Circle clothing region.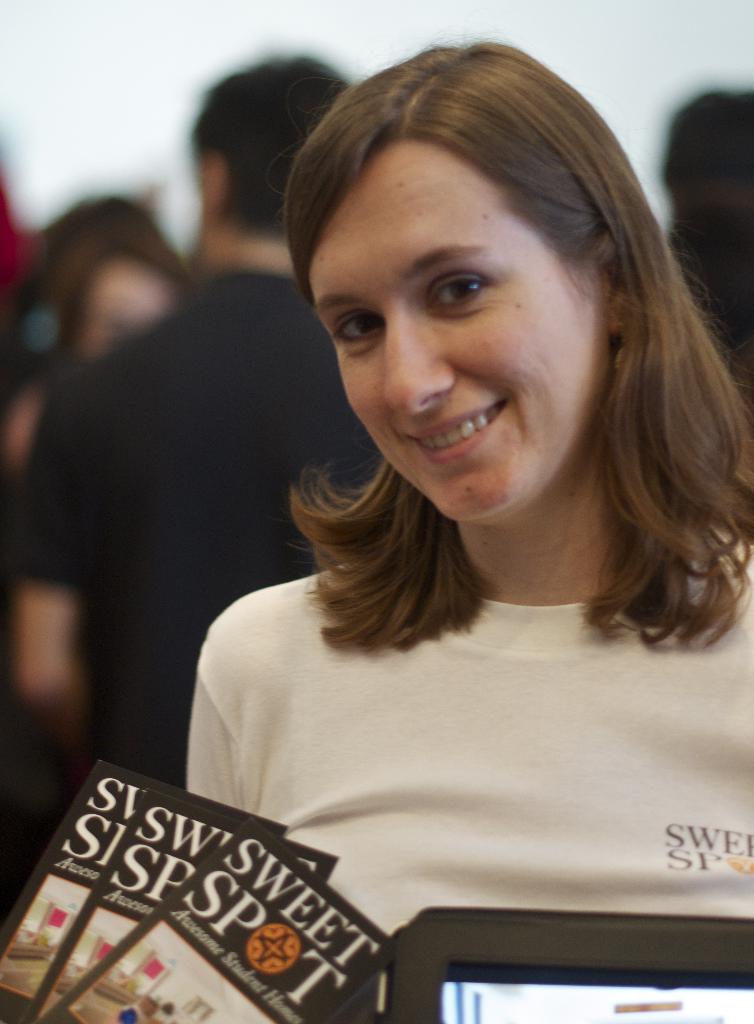
Region: [left=668, top=250, right=753, bottom=427].
